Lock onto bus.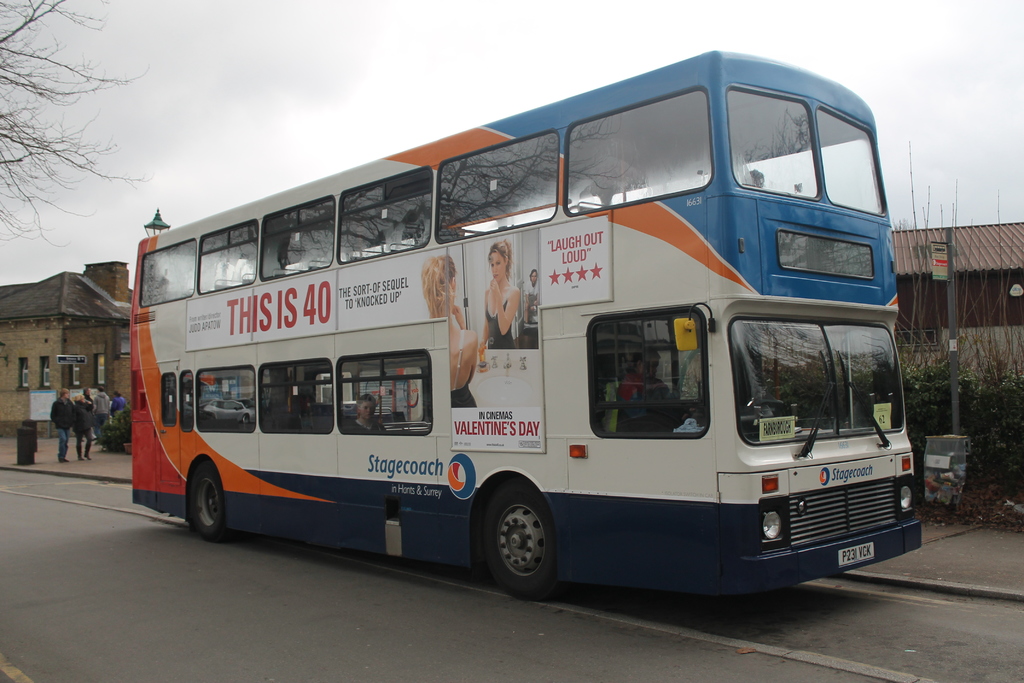
Locked: x1=127 y1=47 x2=927 y2=597.
